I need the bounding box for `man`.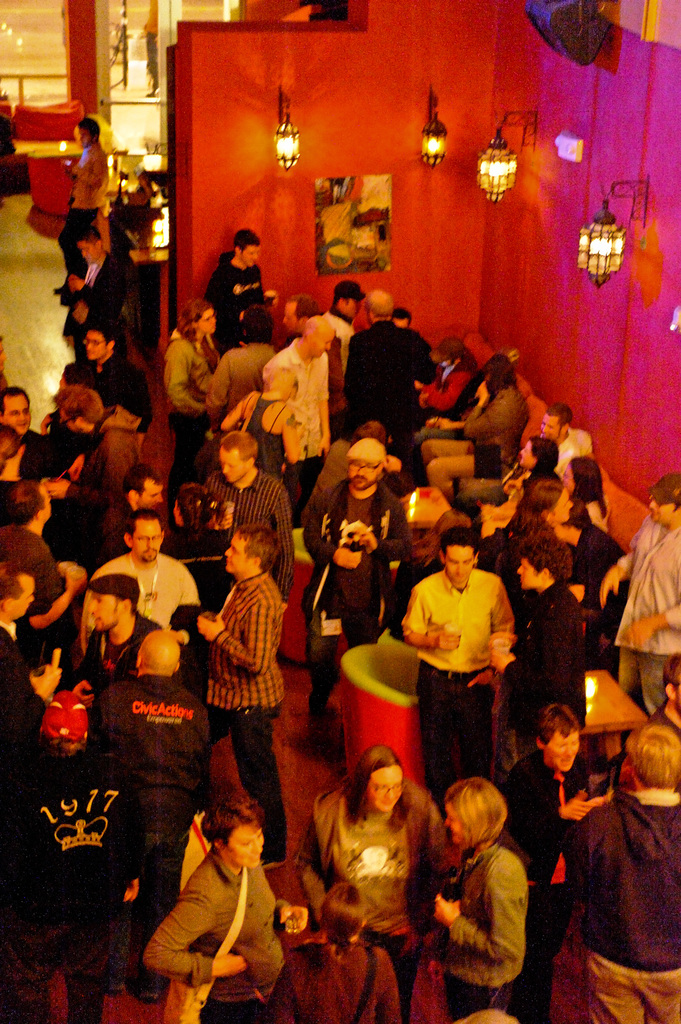
Here it is: <region>651, 660, 680, 755</region>.
